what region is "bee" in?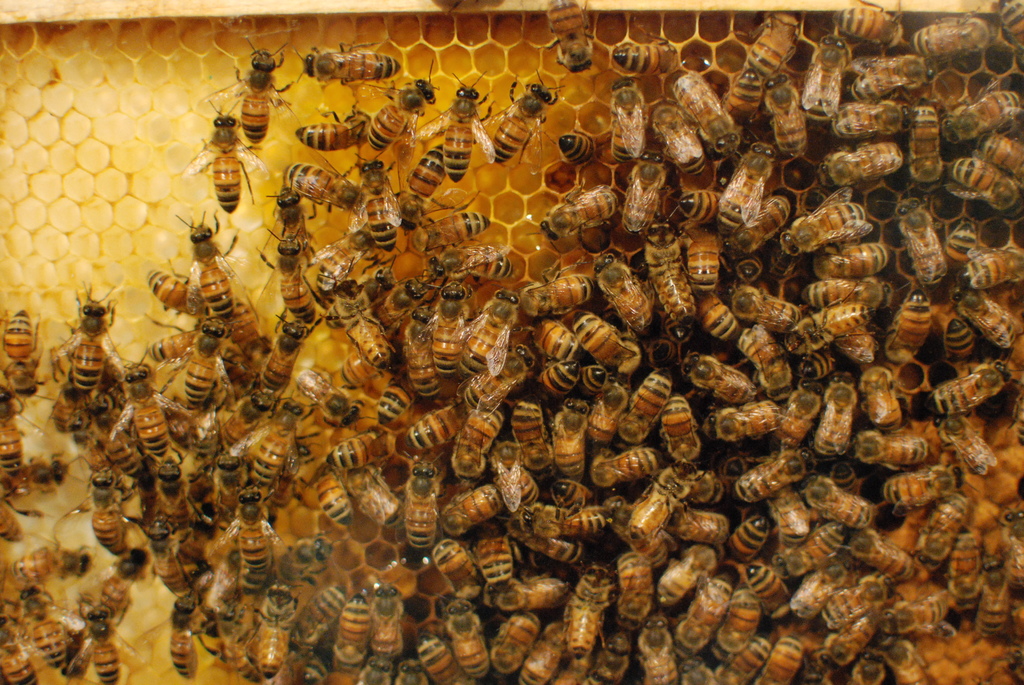
(550, 130, 599, 173).
